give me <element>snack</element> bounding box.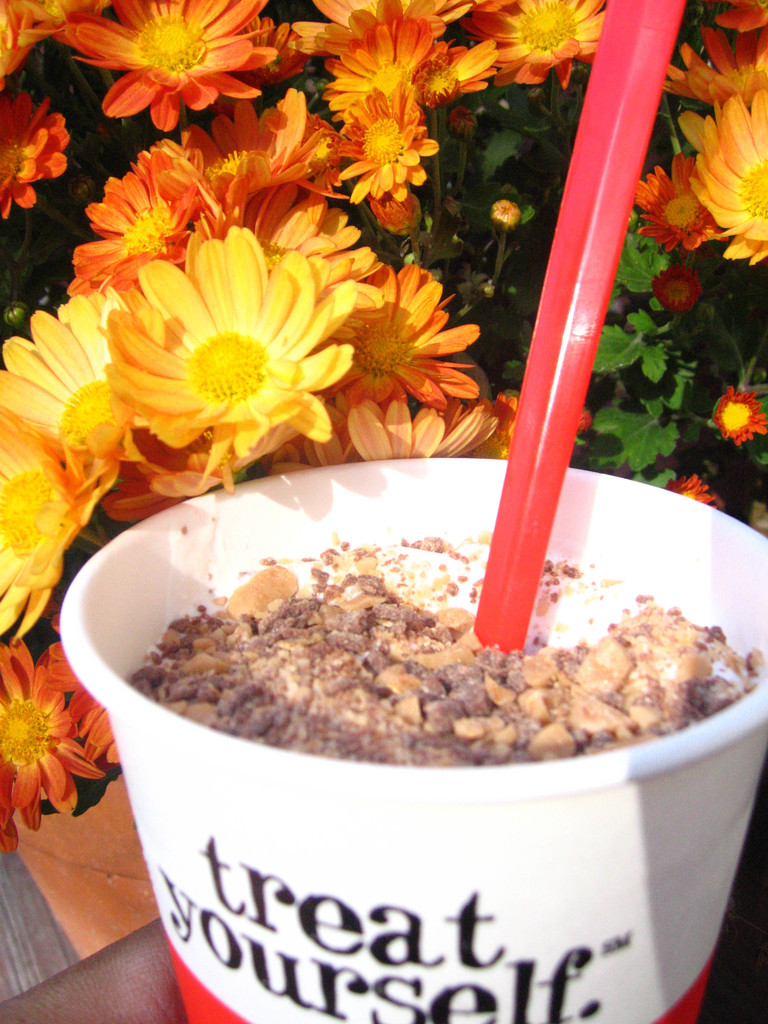
128:511:765:776.
